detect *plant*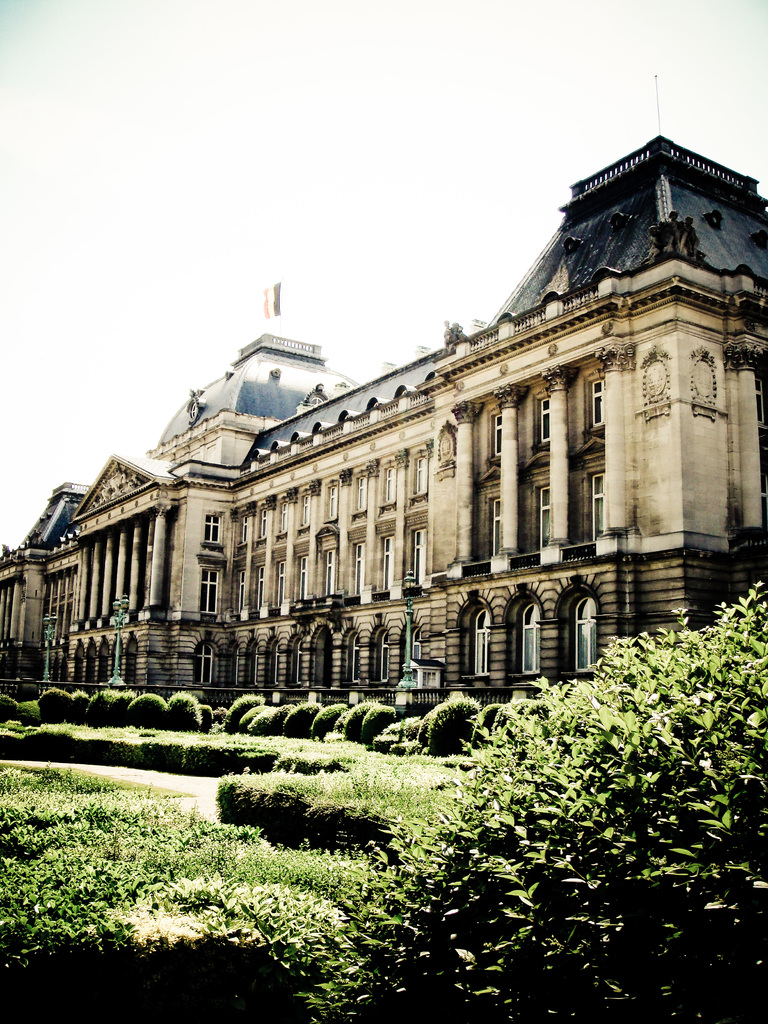
[245, 707, 276, 735]
